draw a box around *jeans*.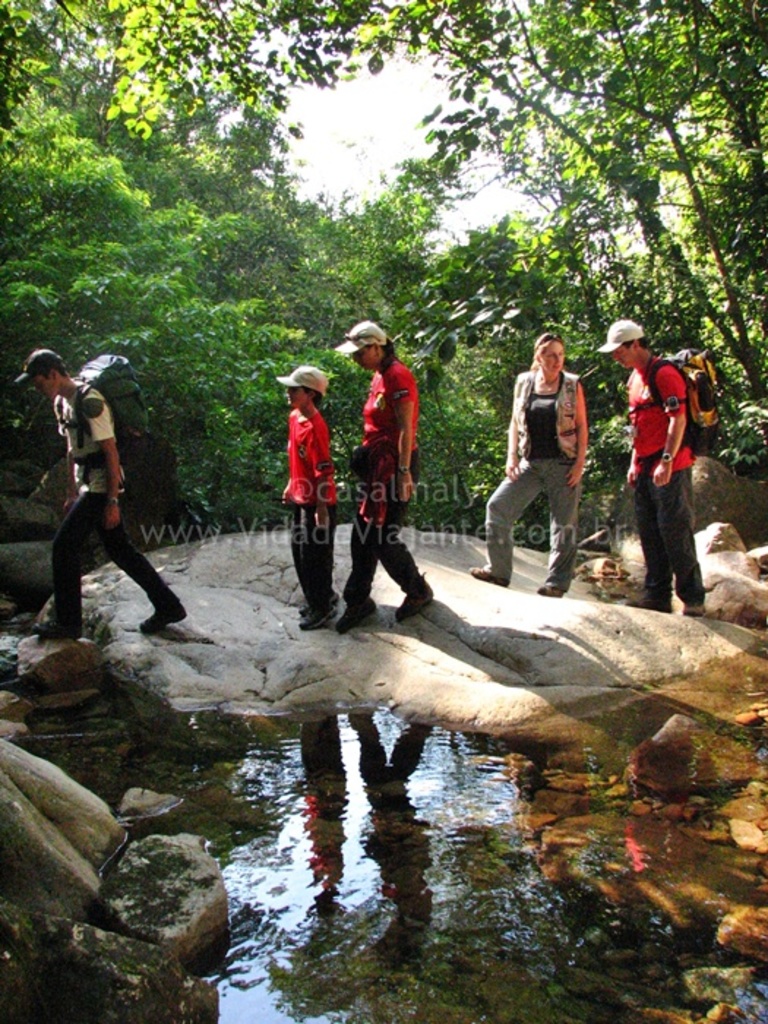
{"x1": 630, "y1": 456, "x2": 714, "y2": 610}.
